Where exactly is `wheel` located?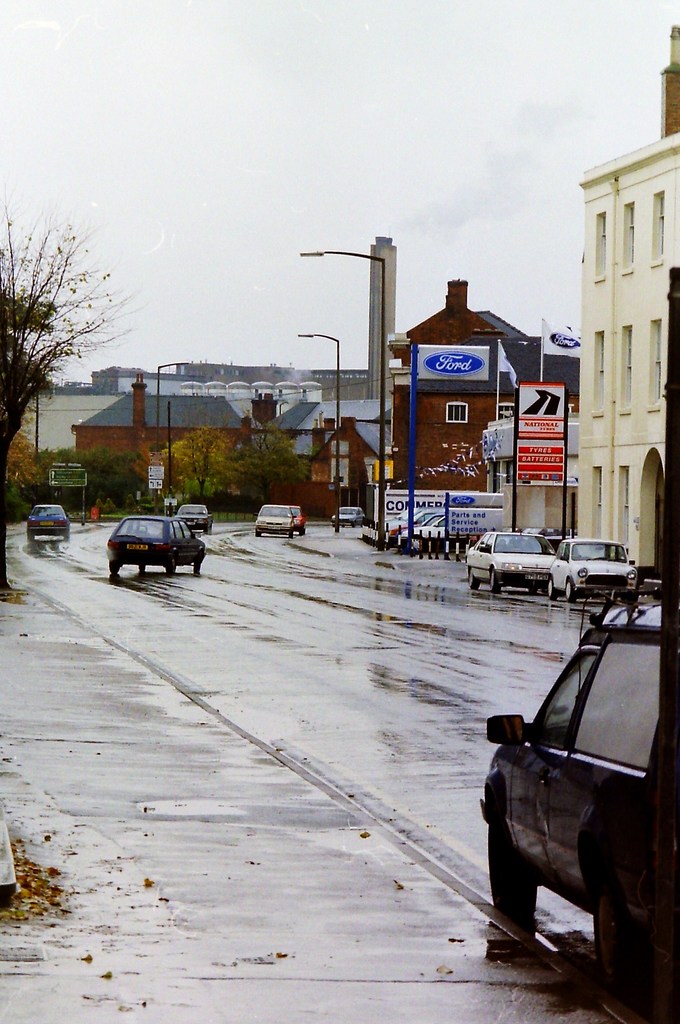
Its bounding box is box(476, 794, 540, 928).
